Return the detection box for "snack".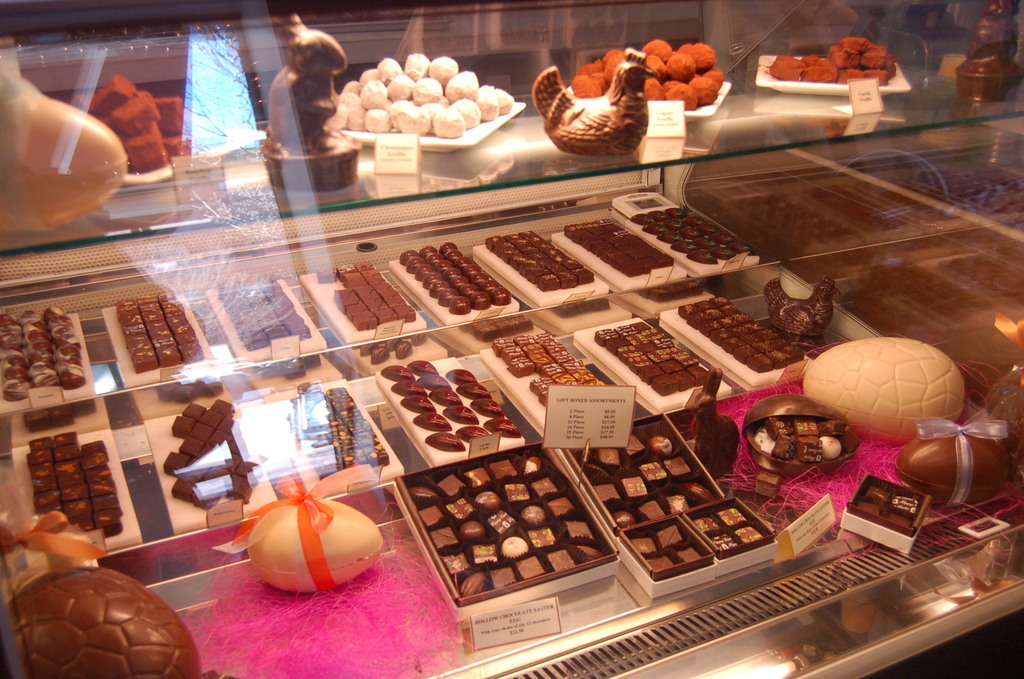
locate(419, 374, 455, 395).
